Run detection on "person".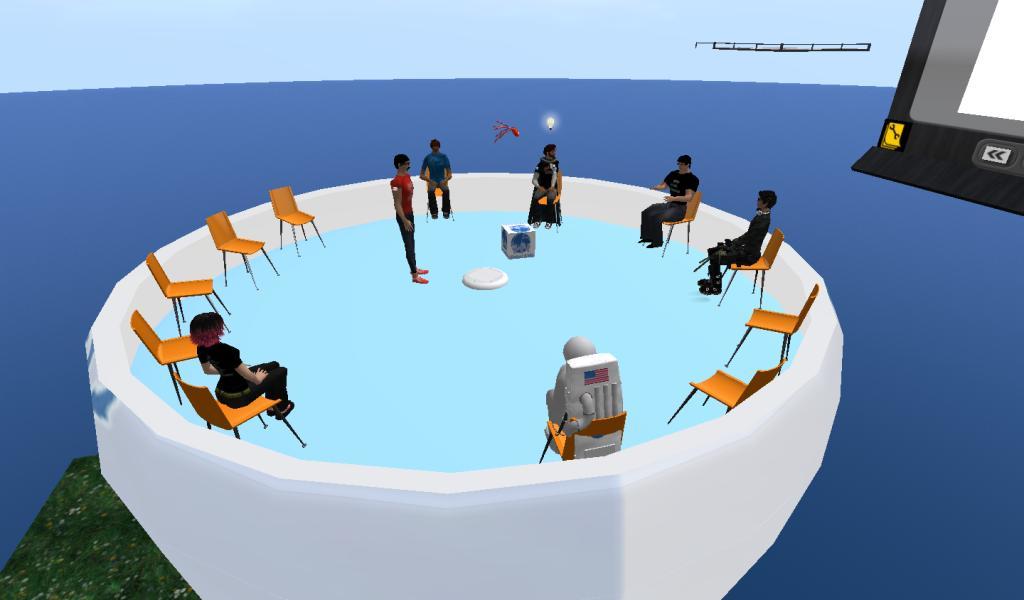
Result: crop(630, 154, 704, 250).
